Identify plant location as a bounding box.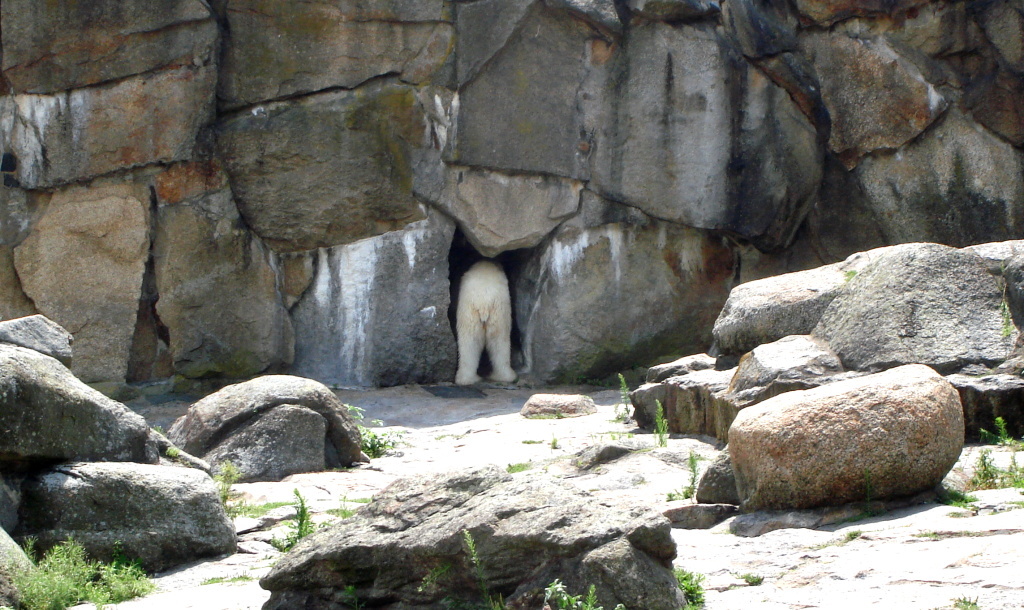
x1=667, y1=562, x2=706, y2=609.
